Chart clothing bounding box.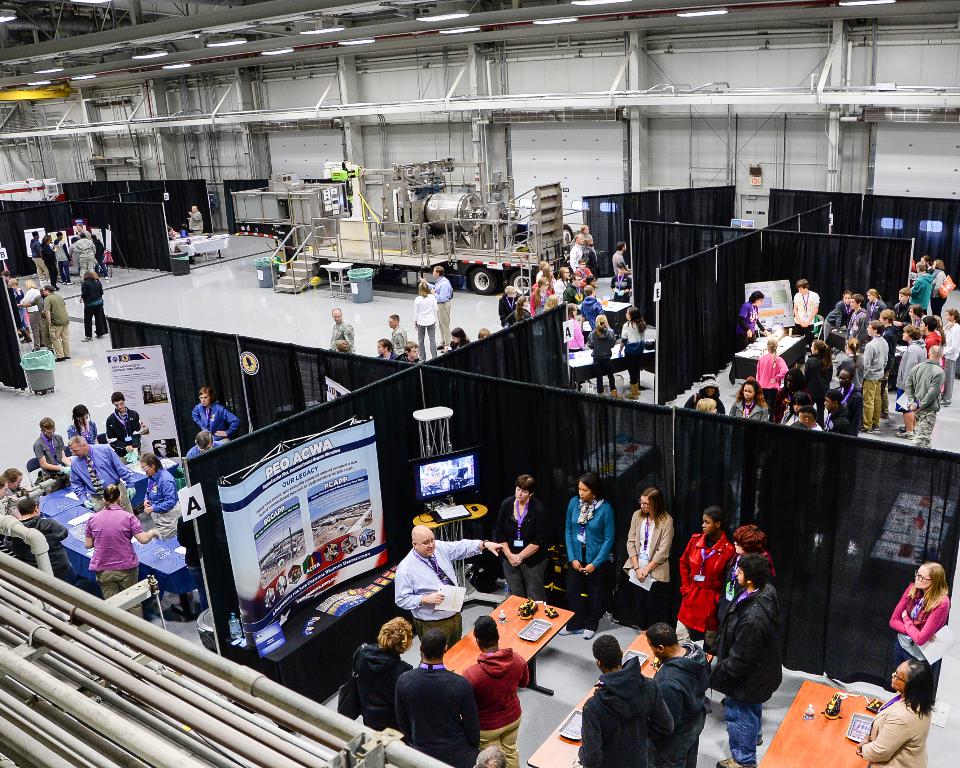
Charted: bbox(495, 487, 547, 602).
